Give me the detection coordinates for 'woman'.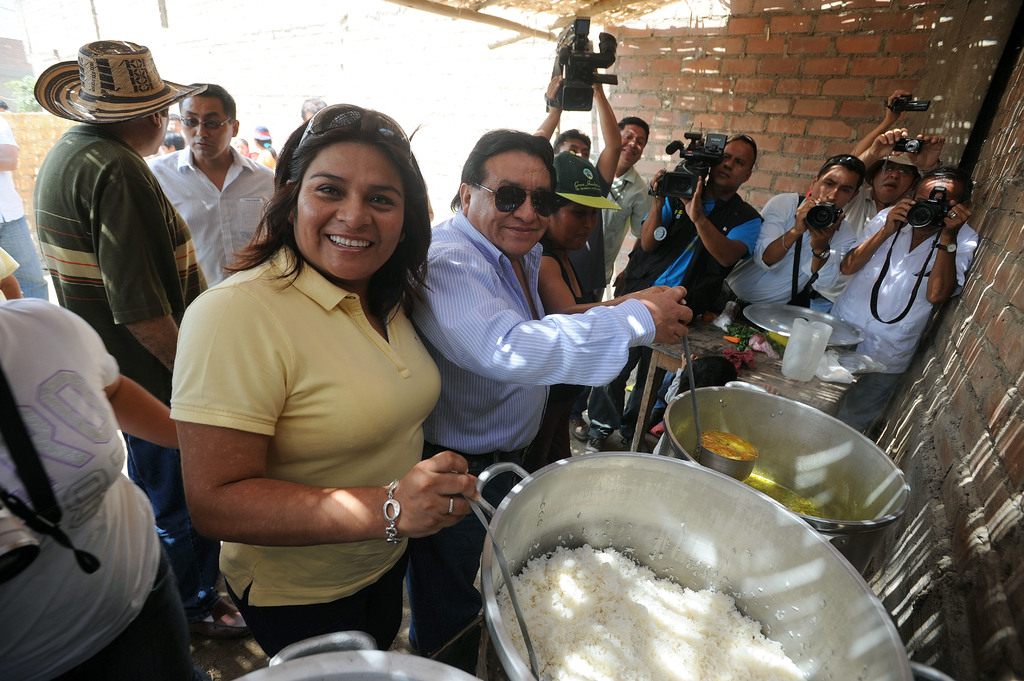
locate(166, 106, 468, 680).
